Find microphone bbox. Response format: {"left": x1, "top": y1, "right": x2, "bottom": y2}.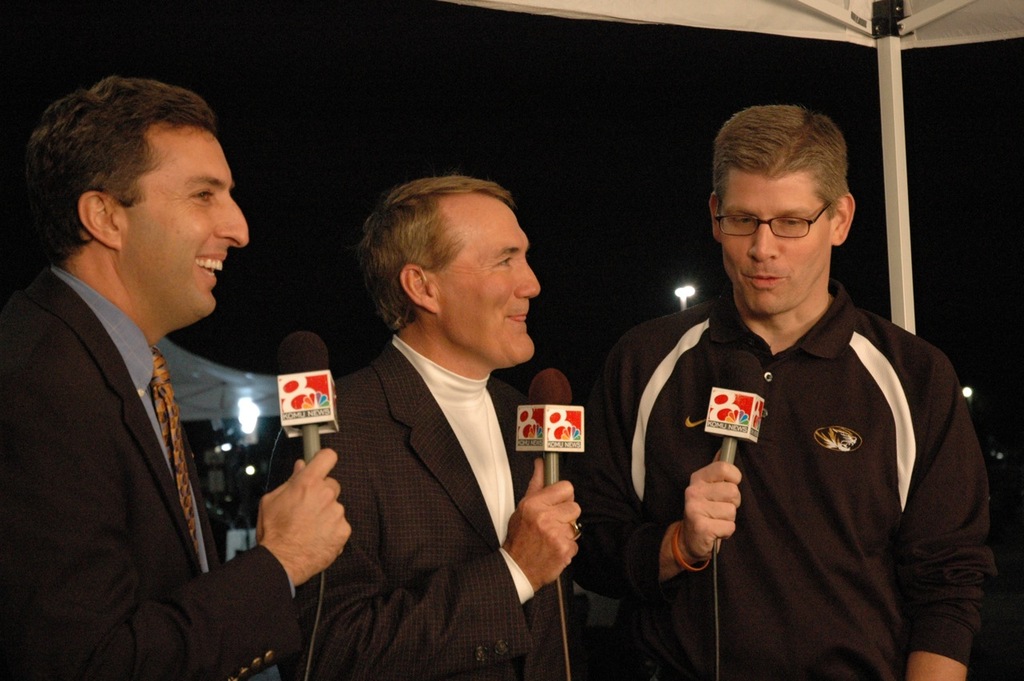
{"left": 277, "top": 330, "right": 338, "bottom": 462}.
